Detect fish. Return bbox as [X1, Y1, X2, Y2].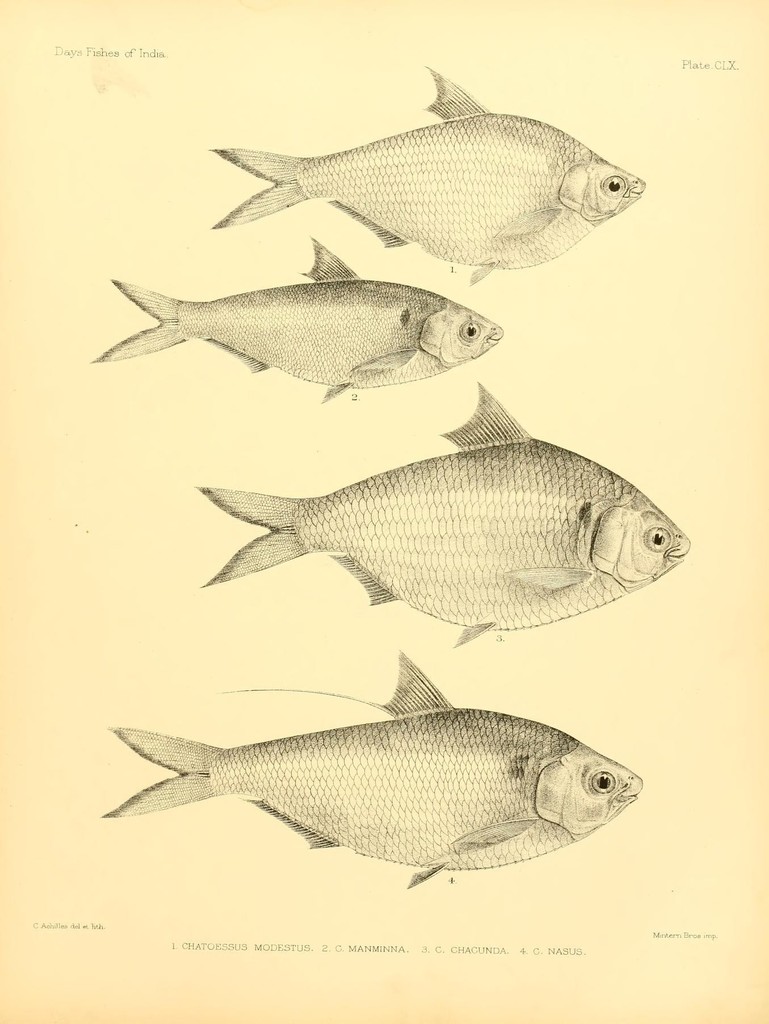
[93, 239, 492, 407].
